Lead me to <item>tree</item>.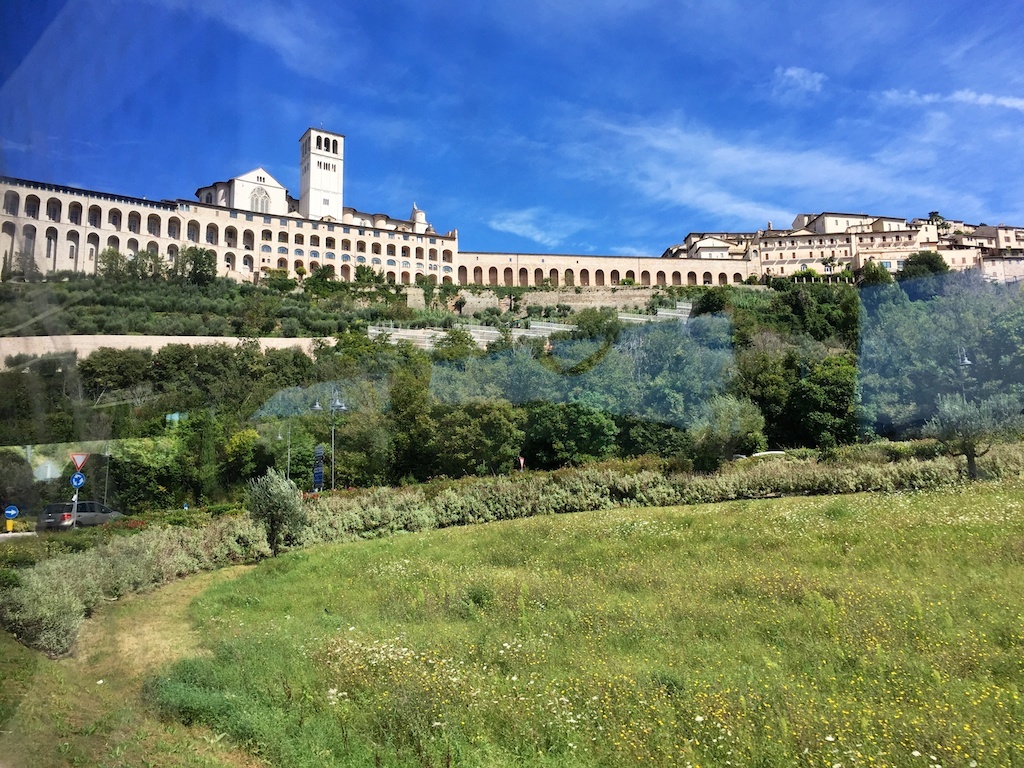
Lead to pyautogui.locateOnScreen(787, 286, 863, 346).
